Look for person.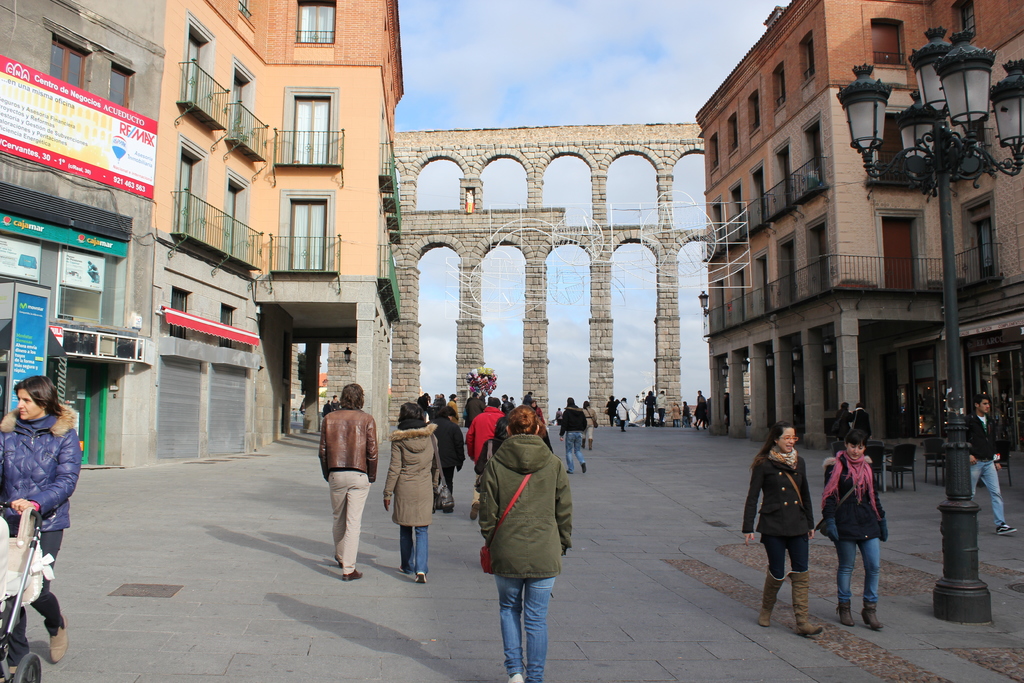
Found: (left=445, top=393, right=457, bottom=425).
